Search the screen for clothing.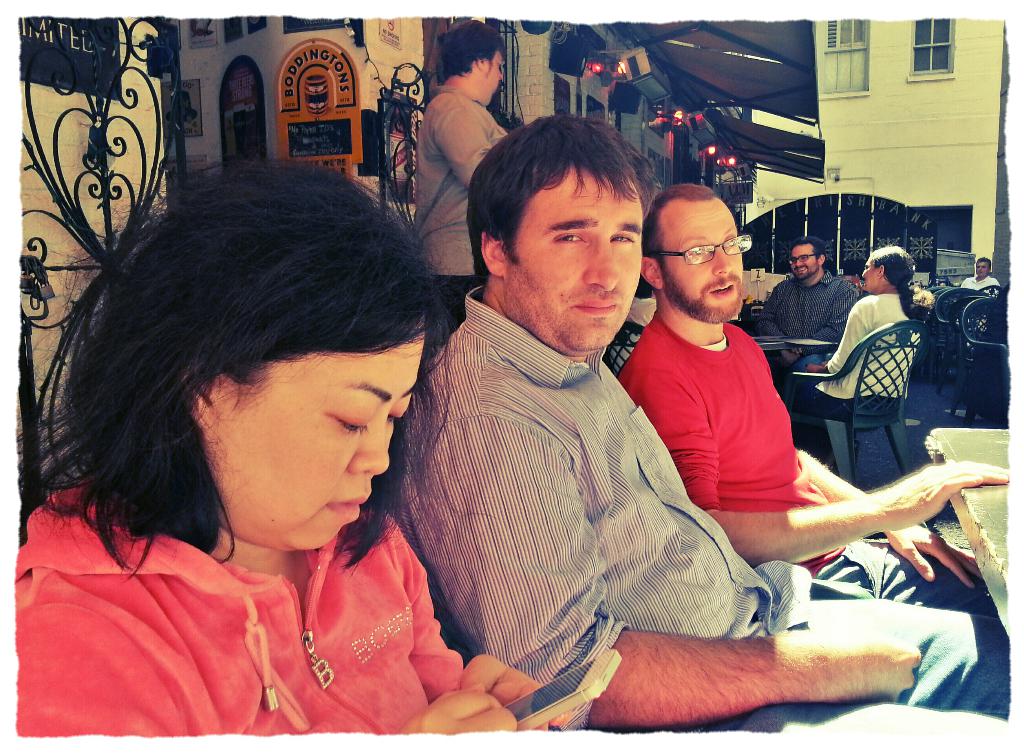
Found at x1=785, y1=286, x2=931, y2=455.
